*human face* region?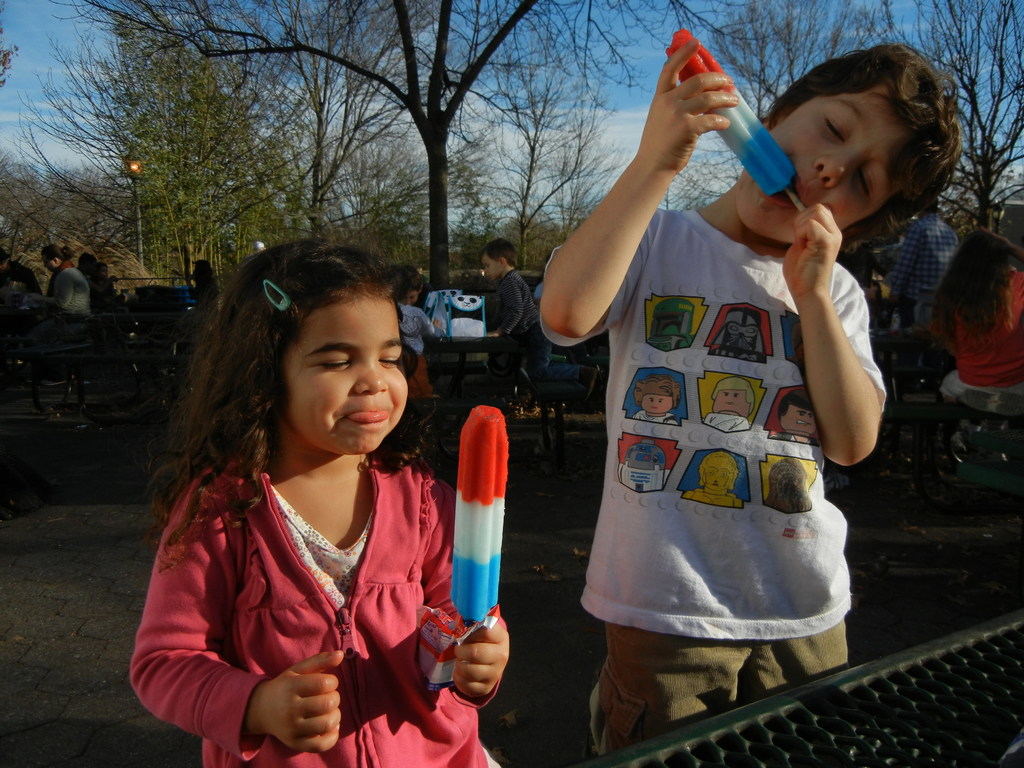
(x1=733, y1=104, x2=911, y2=230)
